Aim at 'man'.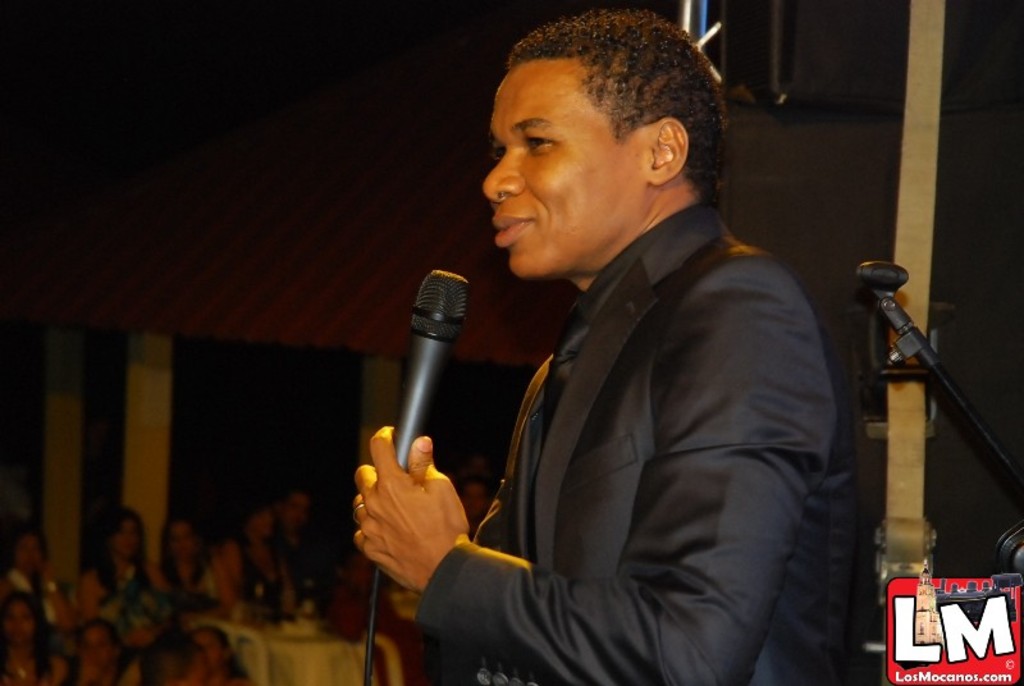
Aimed at (425,22,876,680).
